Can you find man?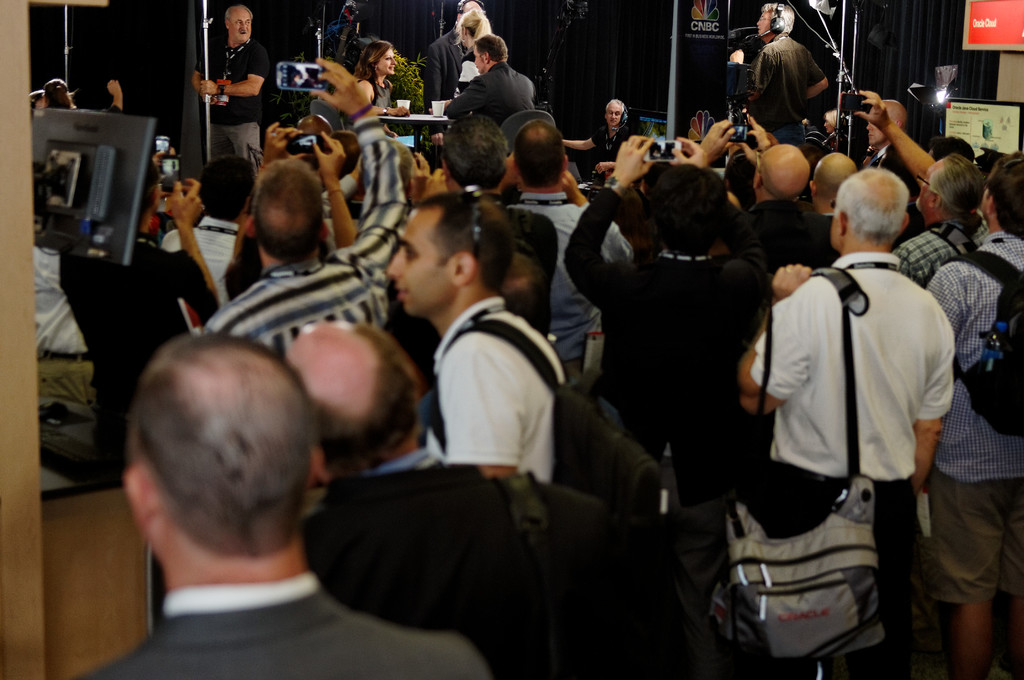
Yes, bounding box: bbox=(285, 320, 739, 679).
